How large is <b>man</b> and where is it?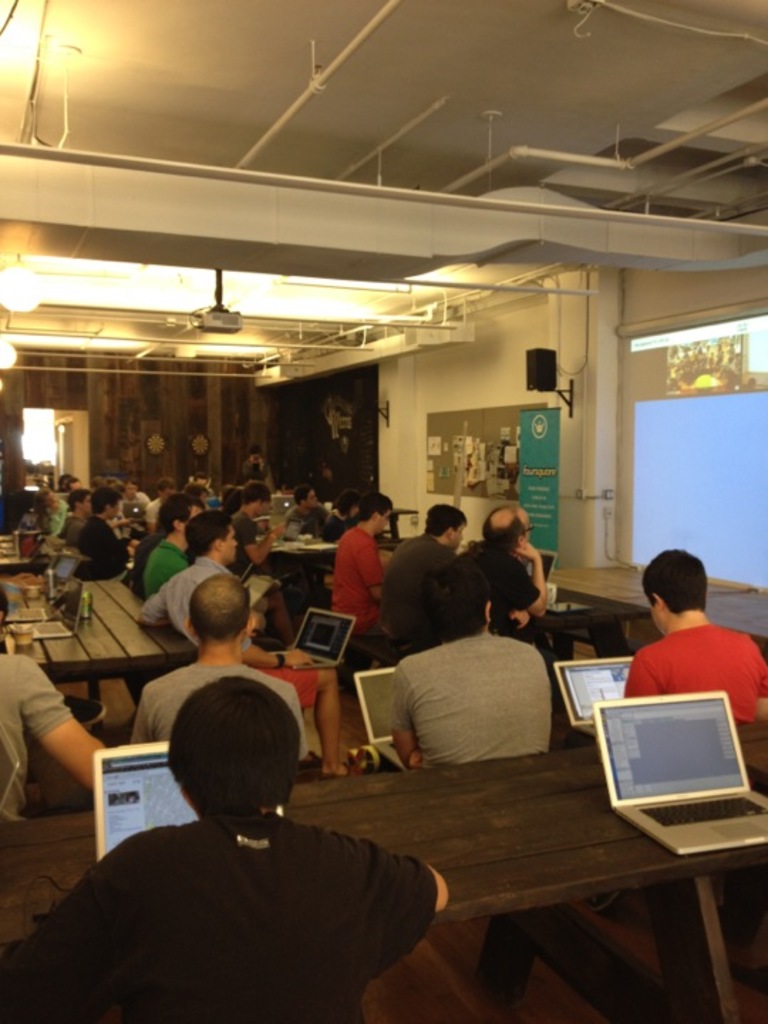
Bounding box: 0/683/452/1023.
